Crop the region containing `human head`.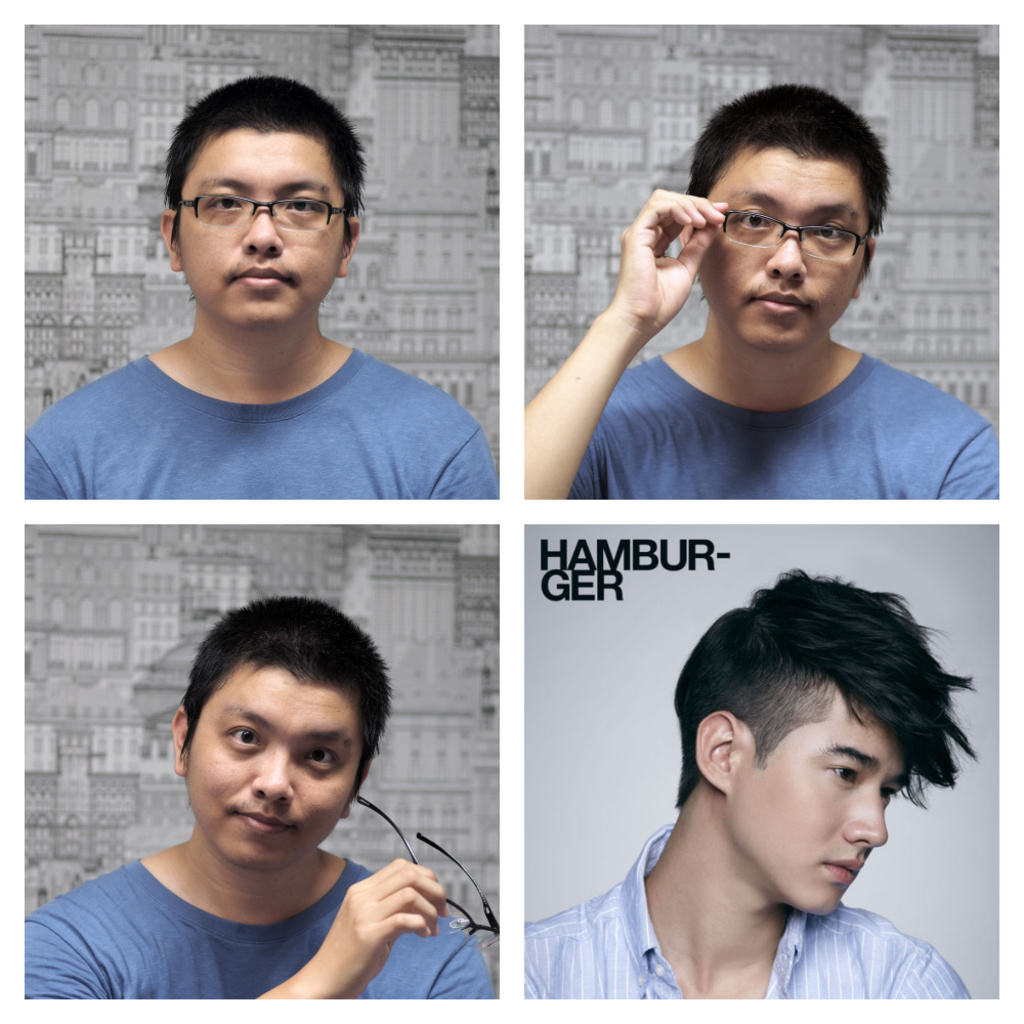
Crop region: <box>685,78,890,350</box>.
